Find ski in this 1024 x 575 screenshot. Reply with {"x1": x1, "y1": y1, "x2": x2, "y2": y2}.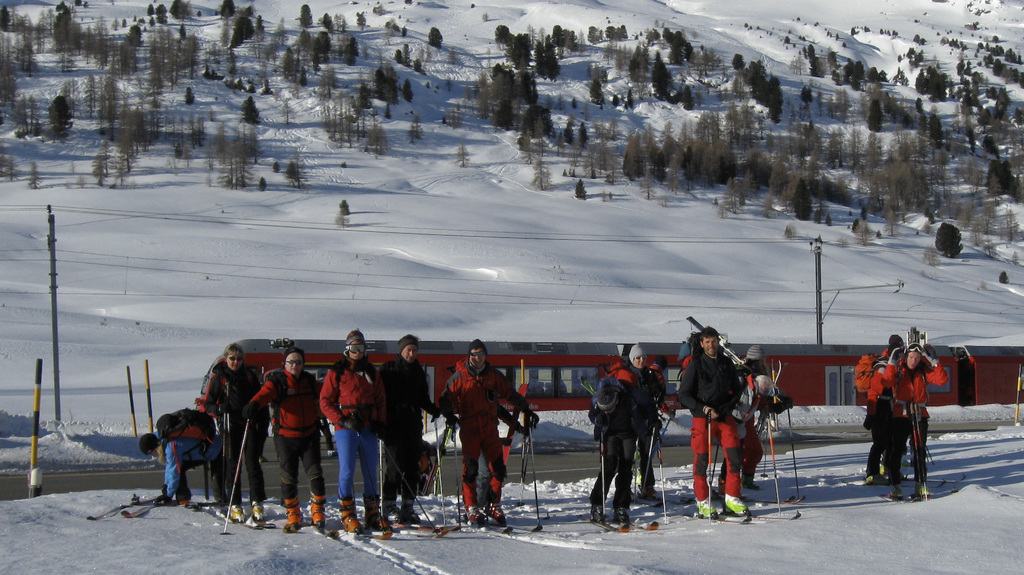
{"x1": 576, "y1": 512, "x2": 632, "y2": 535}.
